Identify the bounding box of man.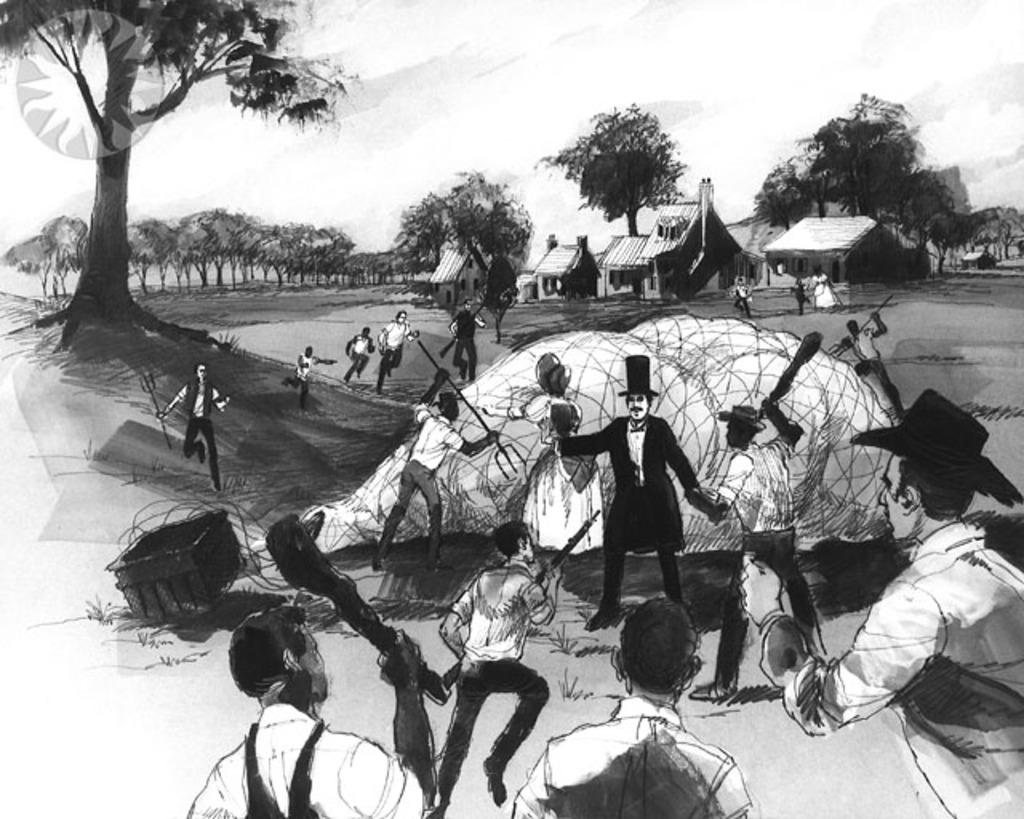
x1=730, y1=277, x2=754, y2=312.
